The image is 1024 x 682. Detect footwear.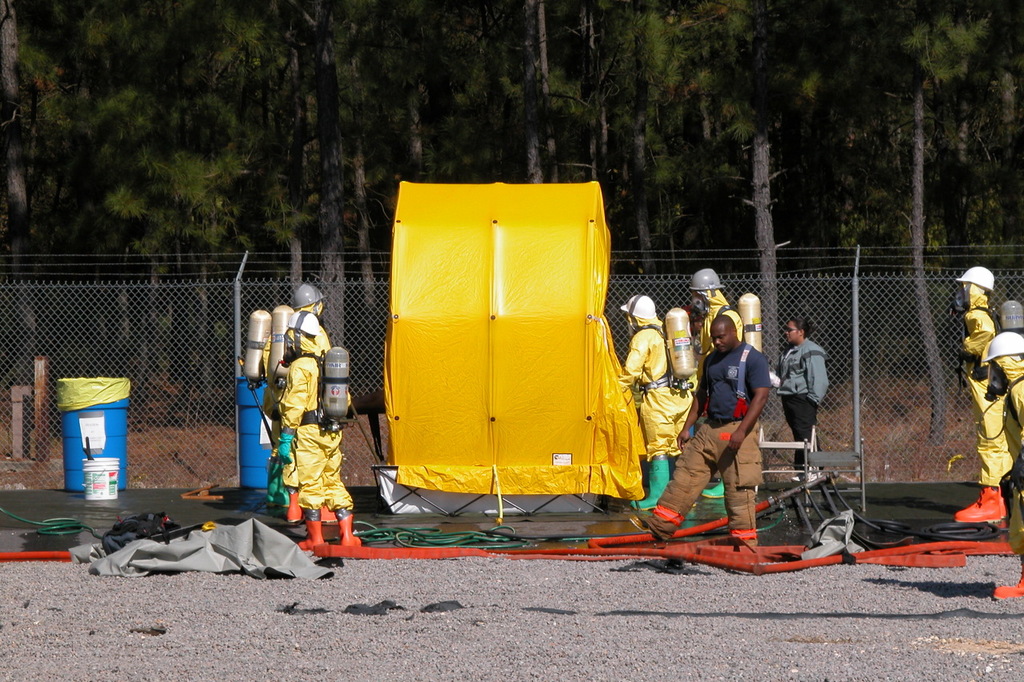
Detection: bbox=(336, 515, 361, 551).
